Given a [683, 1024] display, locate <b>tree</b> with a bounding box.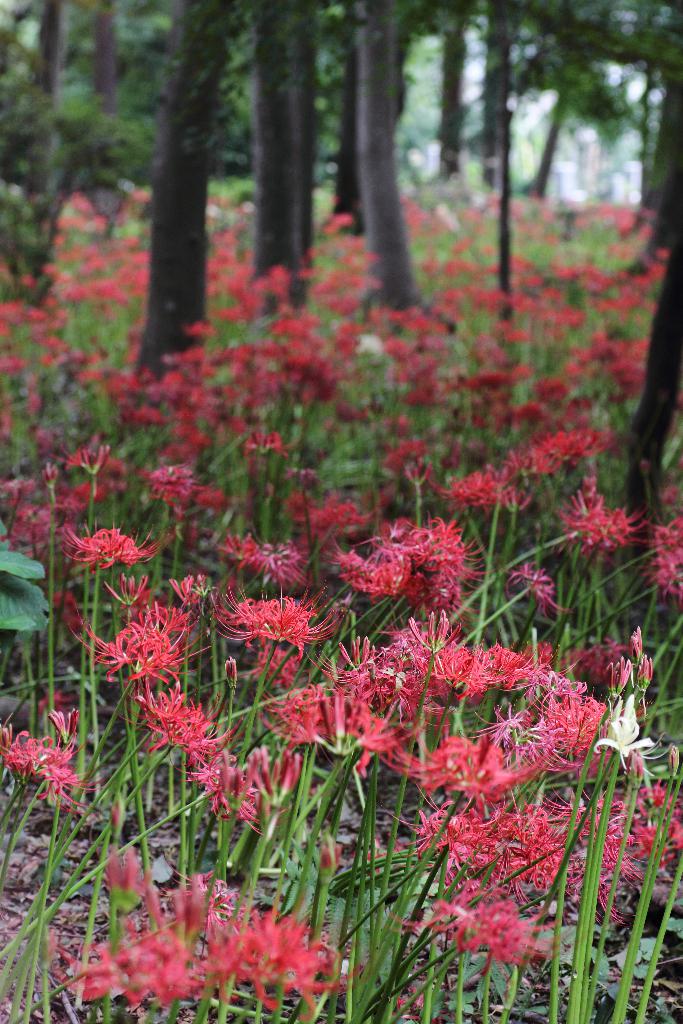
Located: Rect(34, 22, 651, 913).
